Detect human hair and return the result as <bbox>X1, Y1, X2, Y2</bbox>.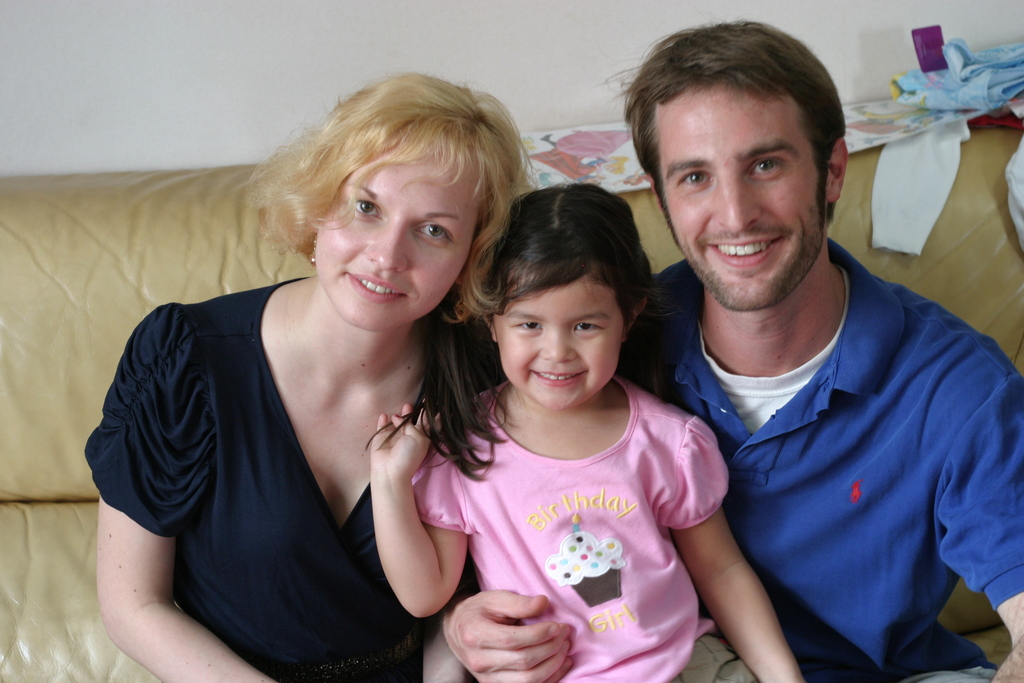
<bbox>368, 180, 671, 486</bbox>.
